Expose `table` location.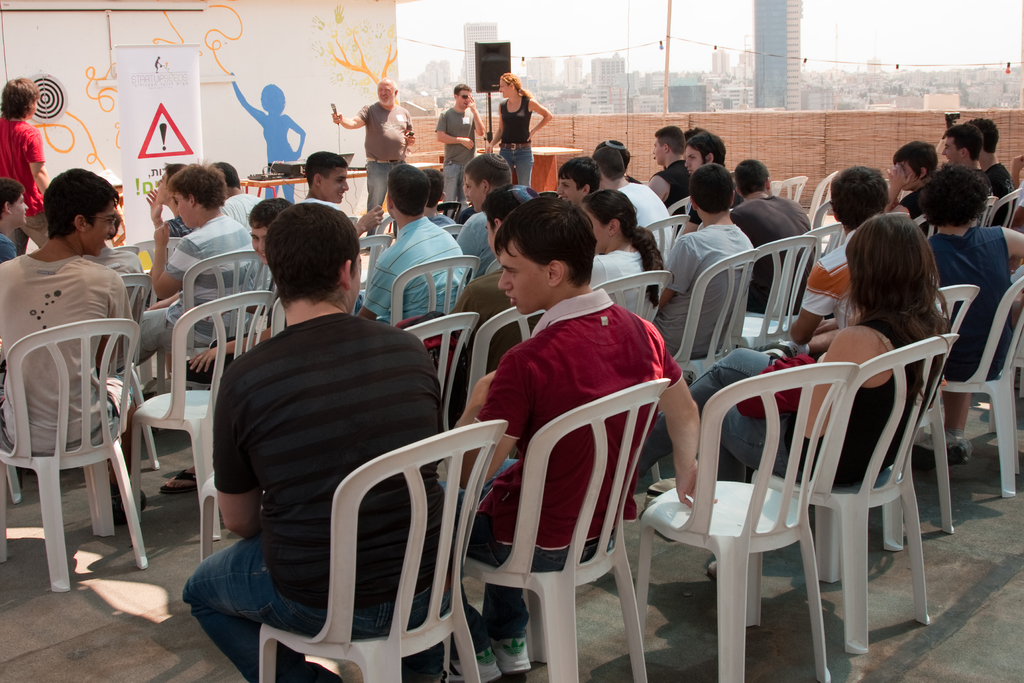
Exposed at pyautogui.locateOnScreen(237, 173, 367, 198).
